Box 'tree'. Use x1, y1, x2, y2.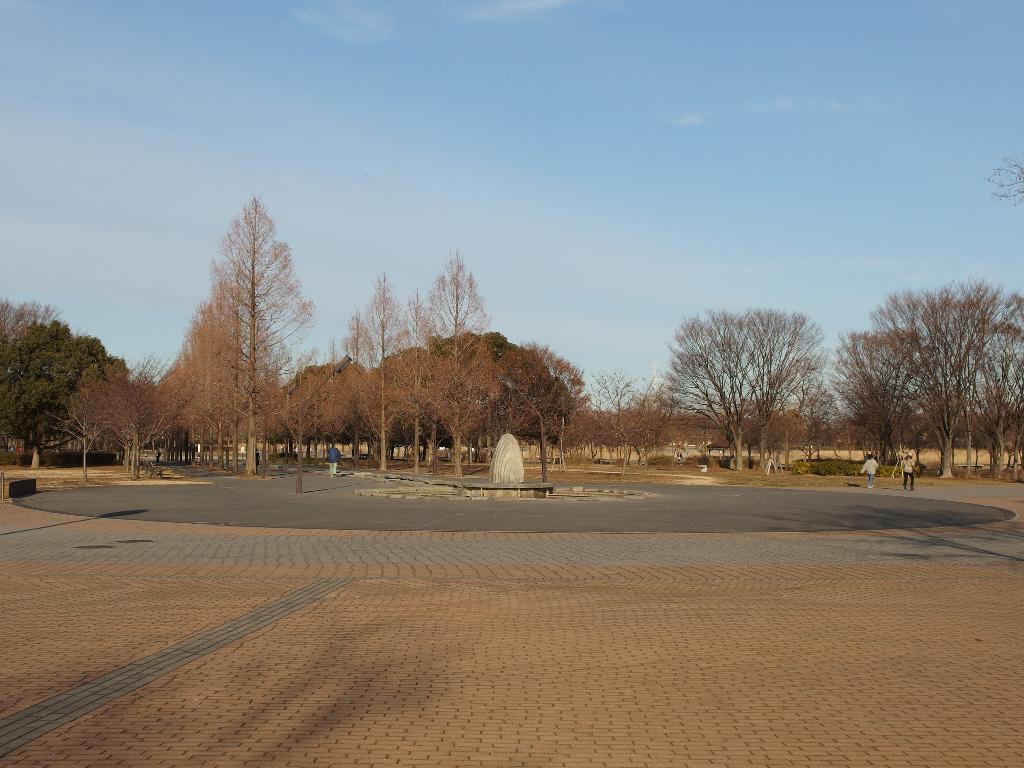
62, 352, 196, 479.
